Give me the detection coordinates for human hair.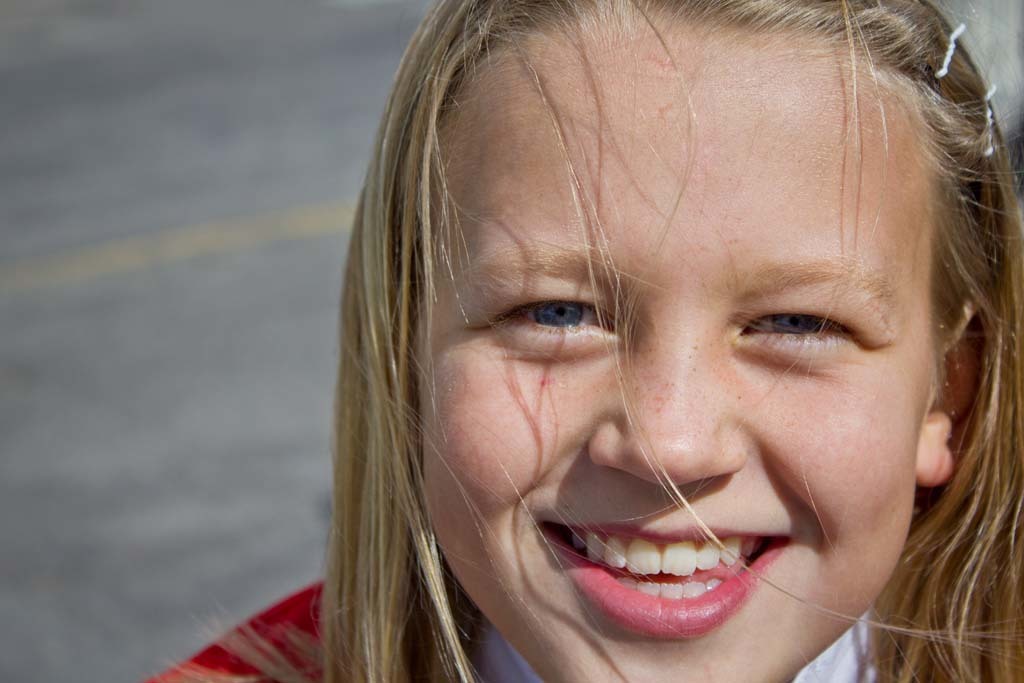
detection(310, 0, 1017, 682).
